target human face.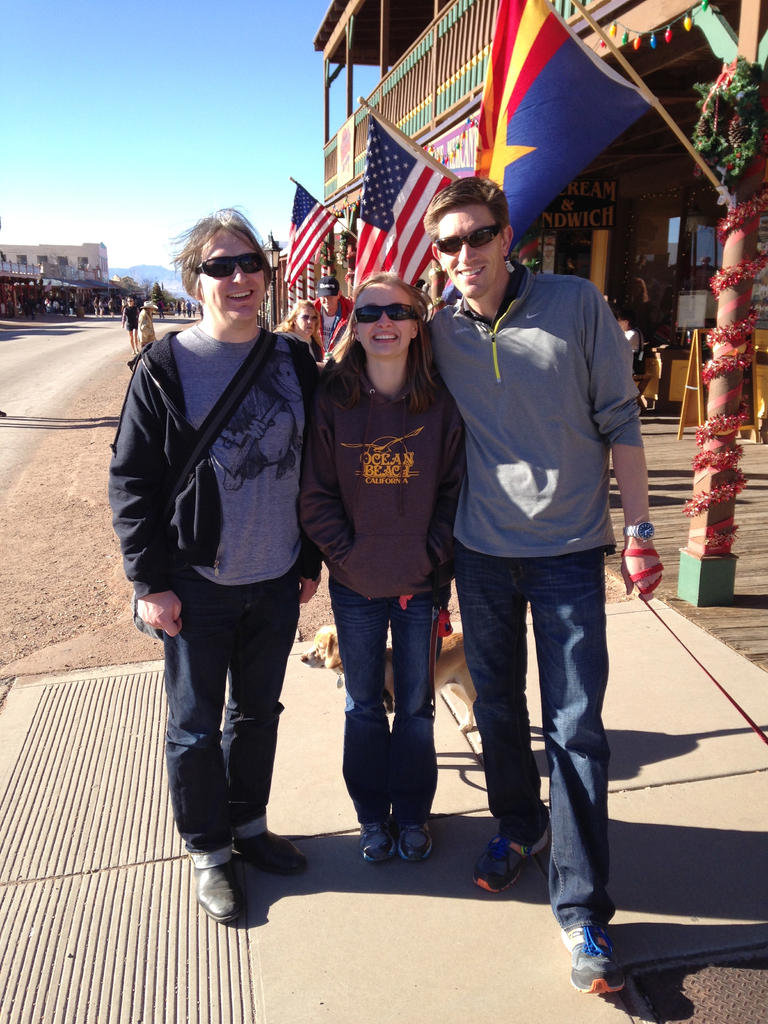
Target region: rect(205, 230, 266, 325).
